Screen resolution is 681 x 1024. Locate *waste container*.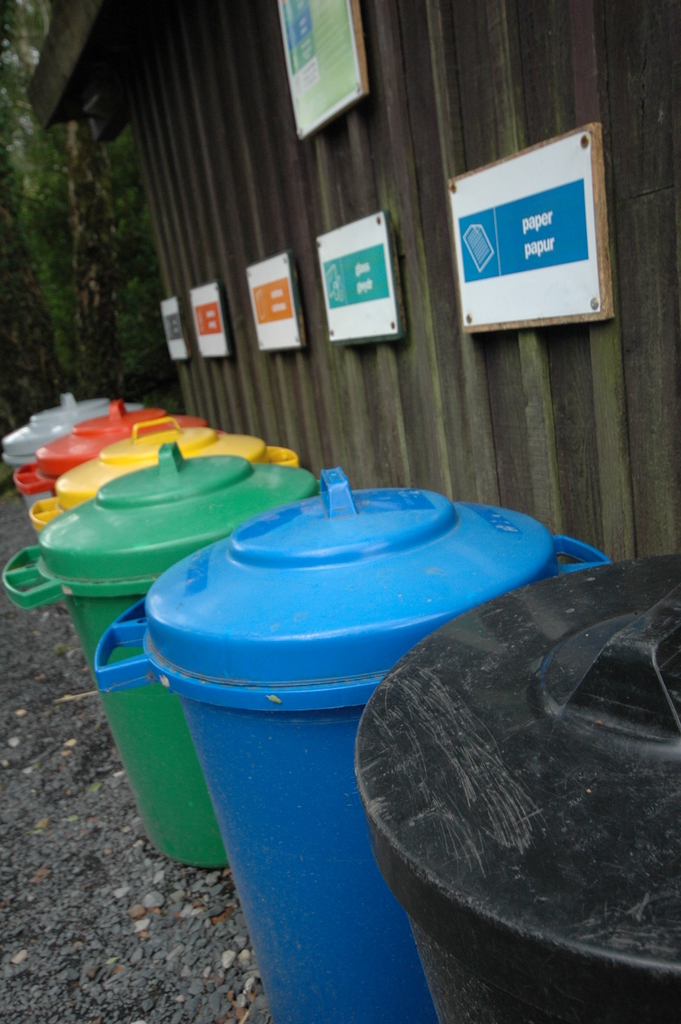
<region>356, 553, 680, 1023</region>.
